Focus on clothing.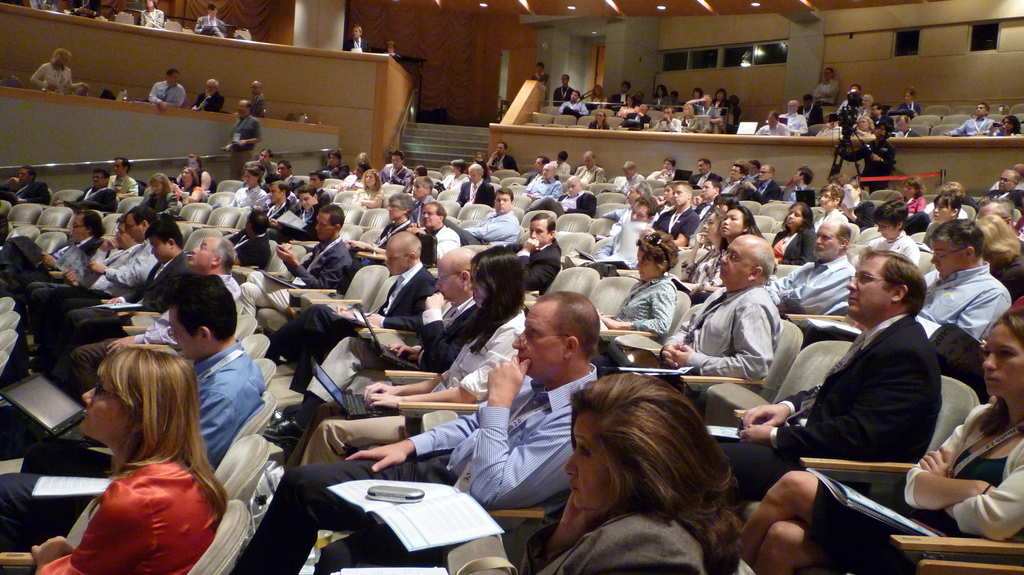
Focused at <bbox>22, 347, 260, 475</bbox>.
